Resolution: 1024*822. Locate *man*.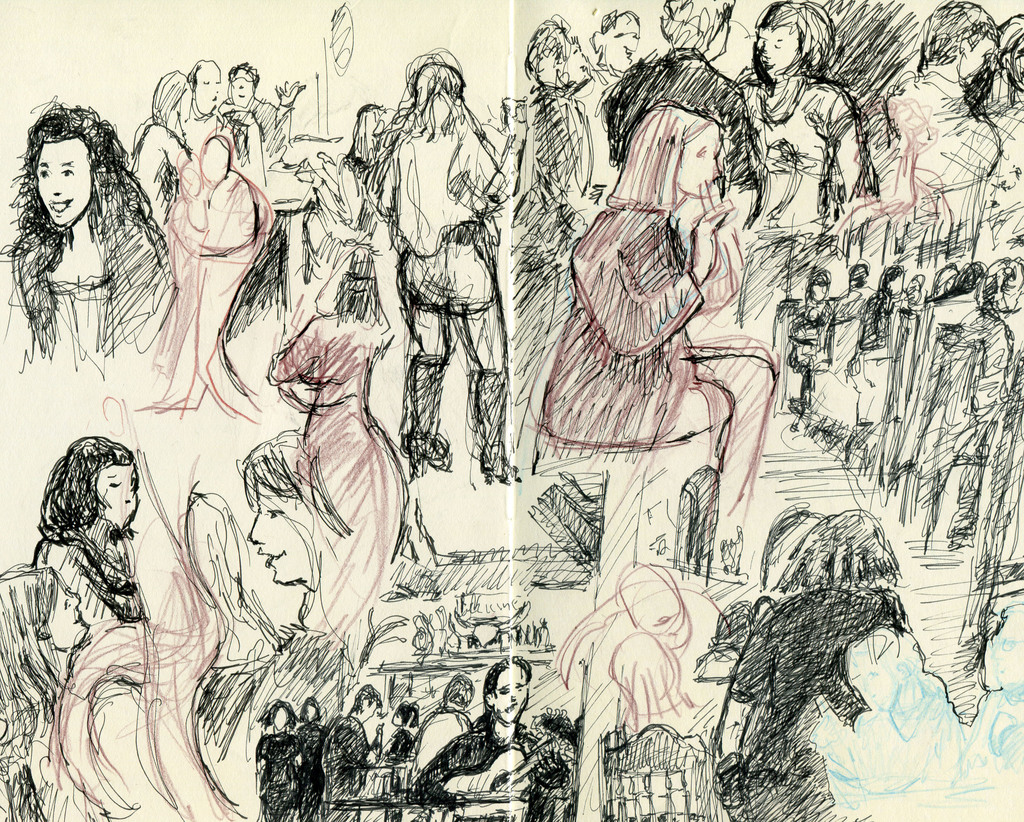
592/0/763/220.
